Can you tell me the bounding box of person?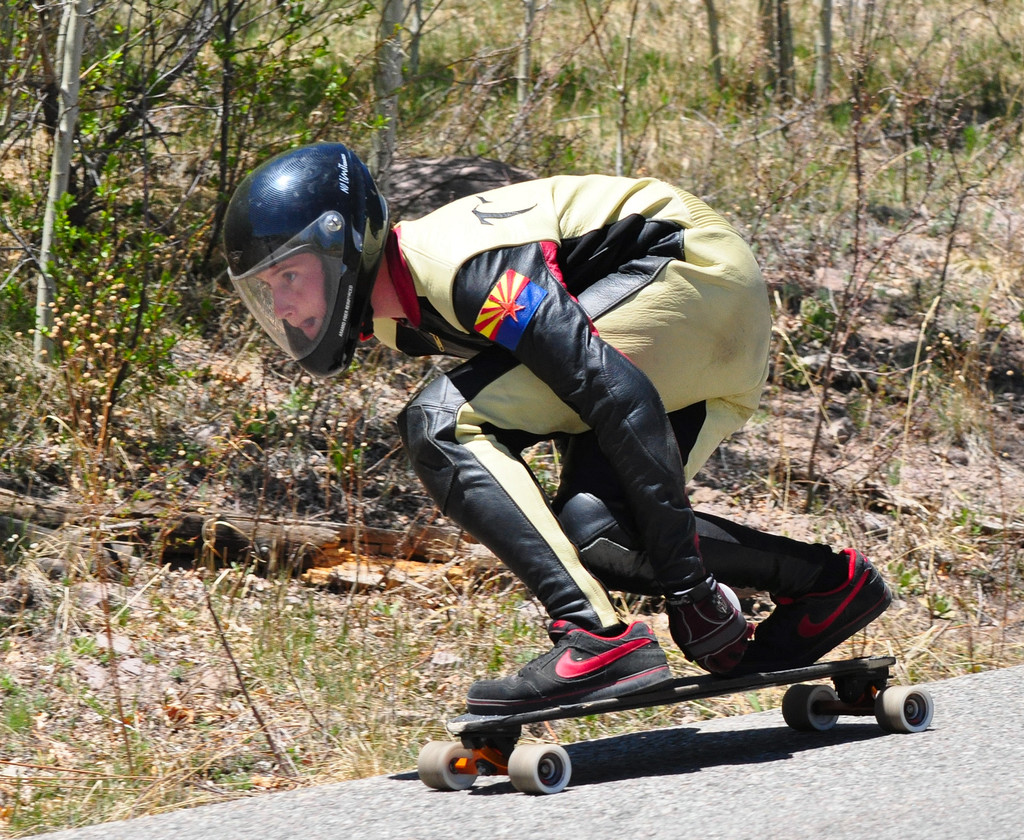
201/165/900/728.
